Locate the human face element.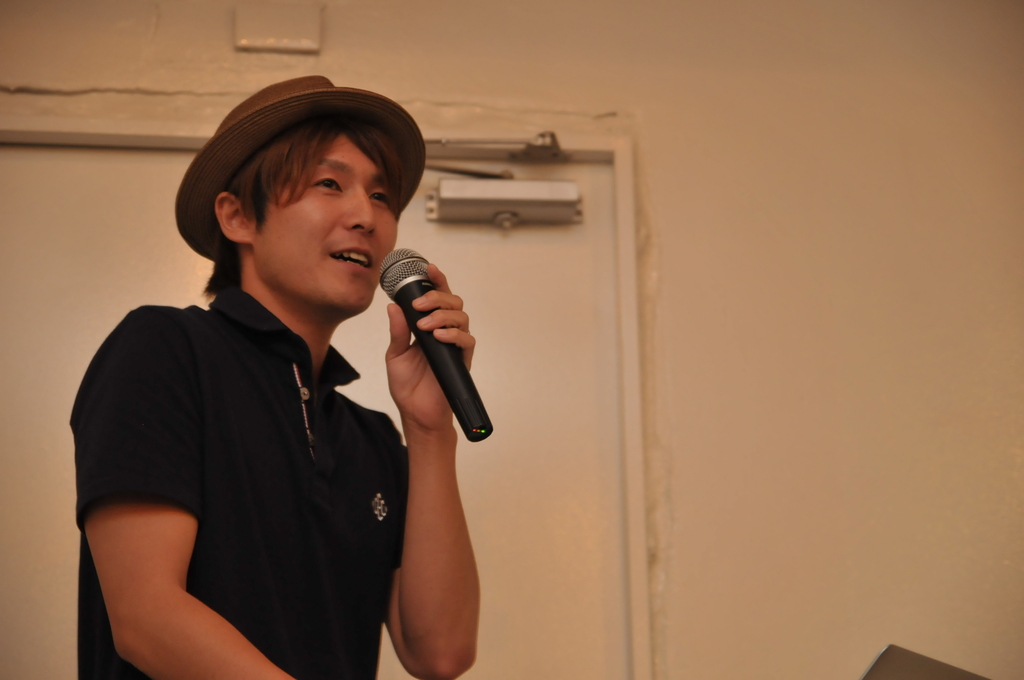
Element bbox: bbox(254, 133, 399, 307).
